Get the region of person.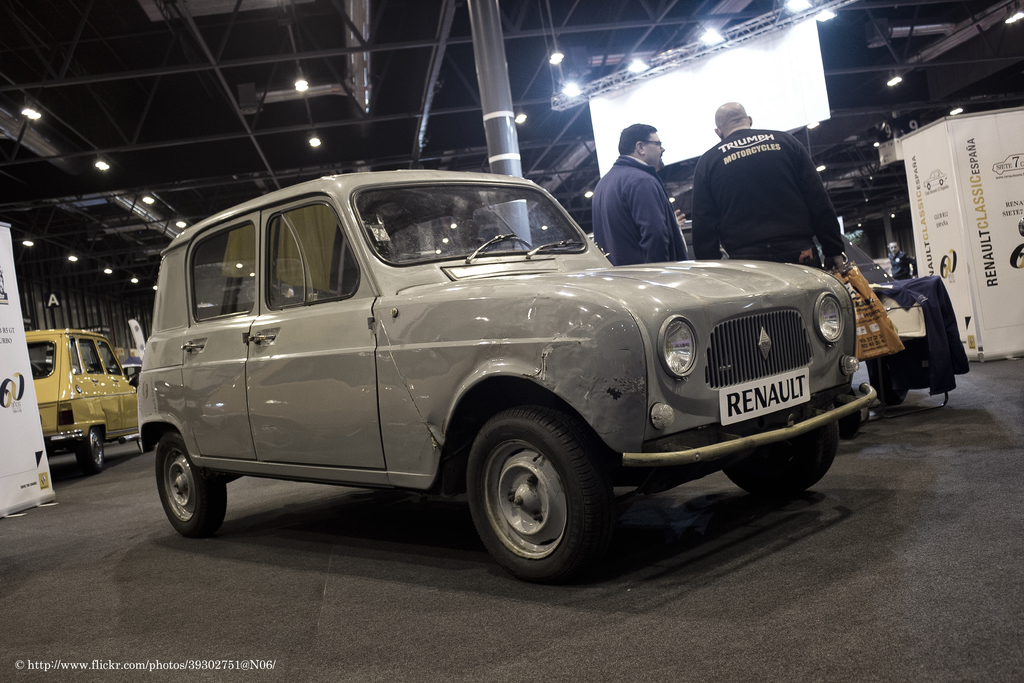
(591, 124, 691, 273).
